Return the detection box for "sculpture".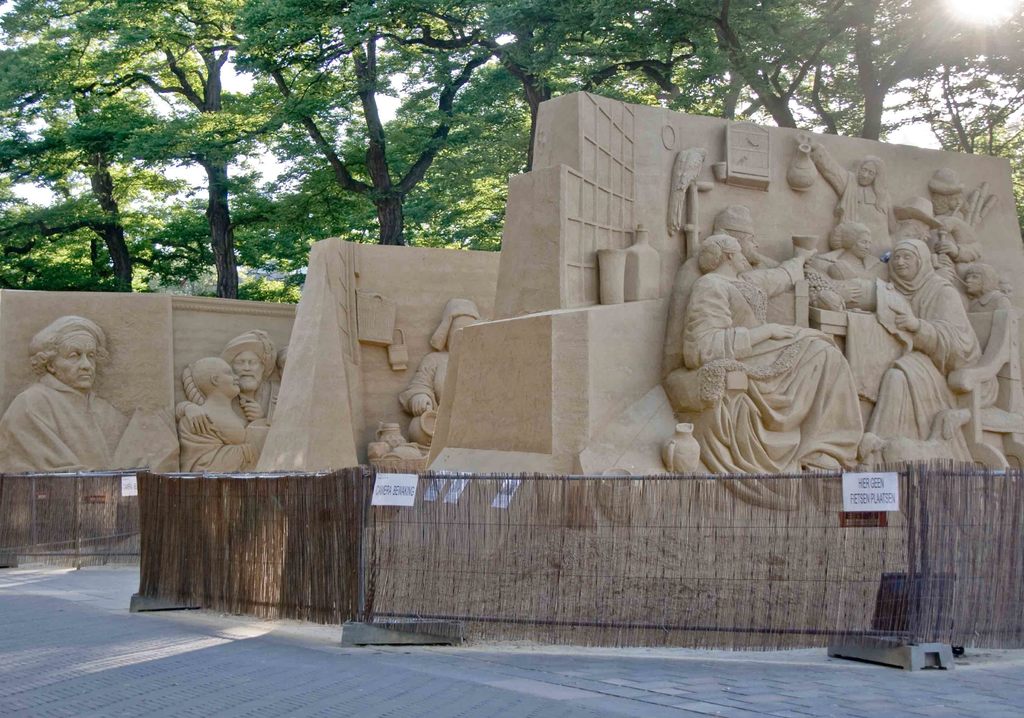
left=787, top=136, right=895, bottom=255.
